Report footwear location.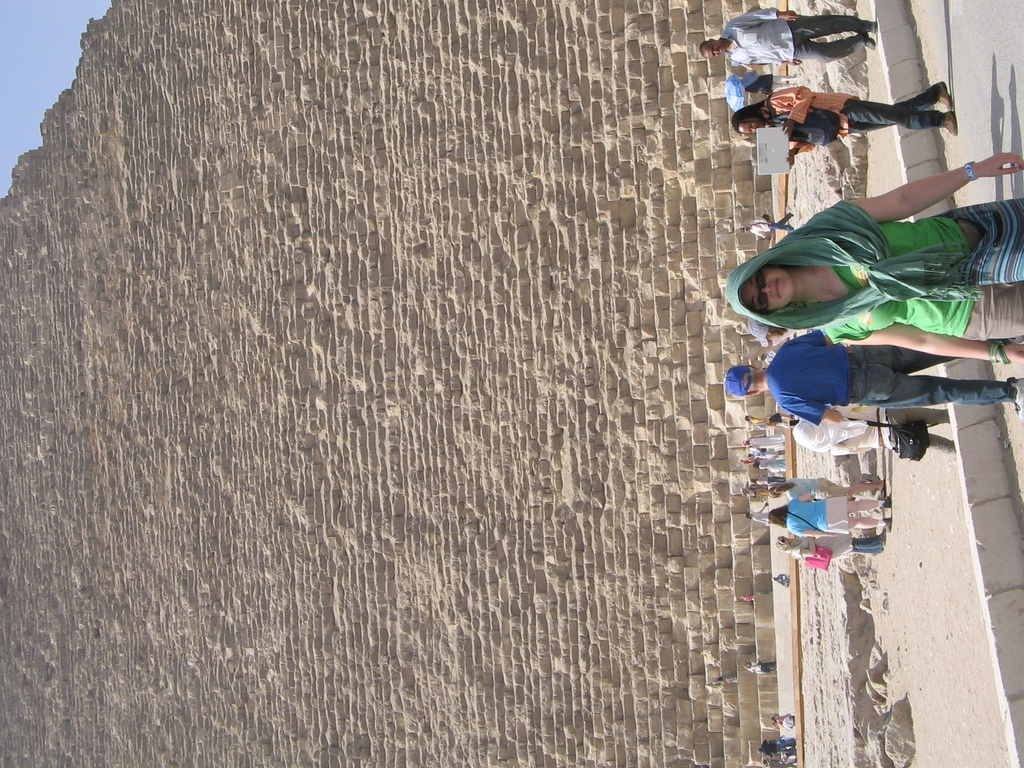
Report: bbox=(878, 518, 890, 529).
